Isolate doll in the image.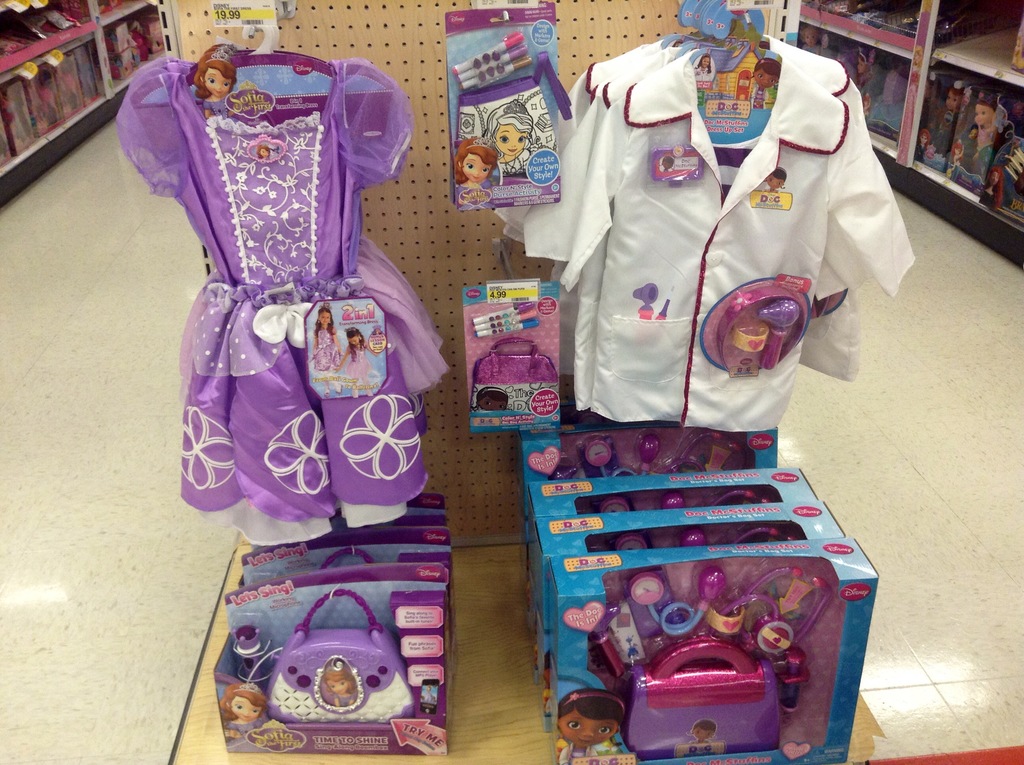
Isolated region: 189, 42, 233, 109.
